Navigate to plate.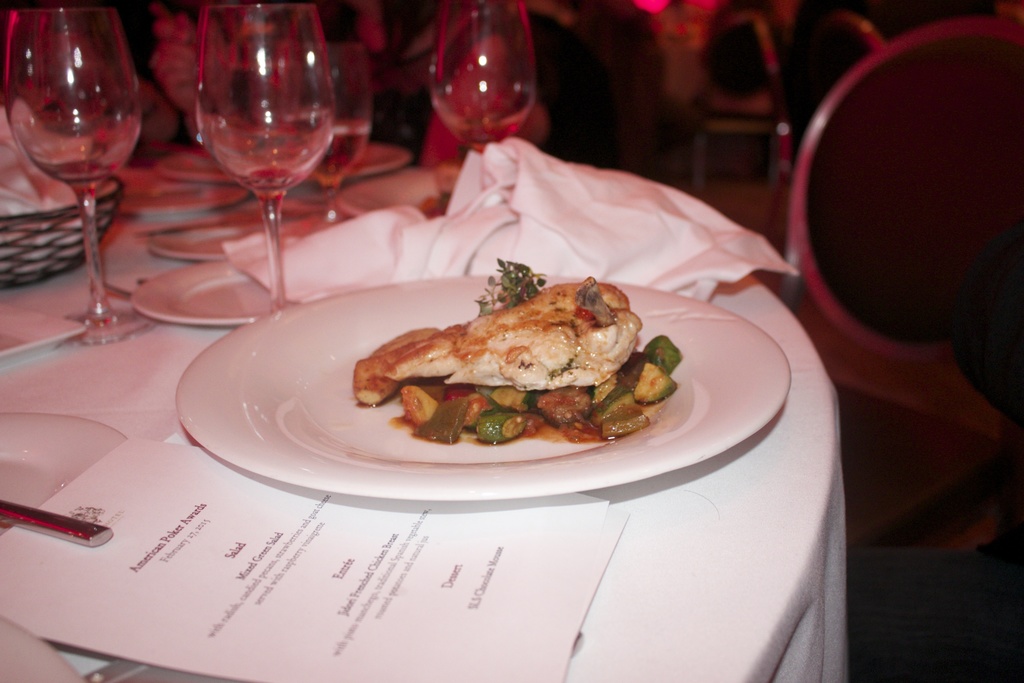
Navigation target: left=114, top=168, right=254, bottom=214.
